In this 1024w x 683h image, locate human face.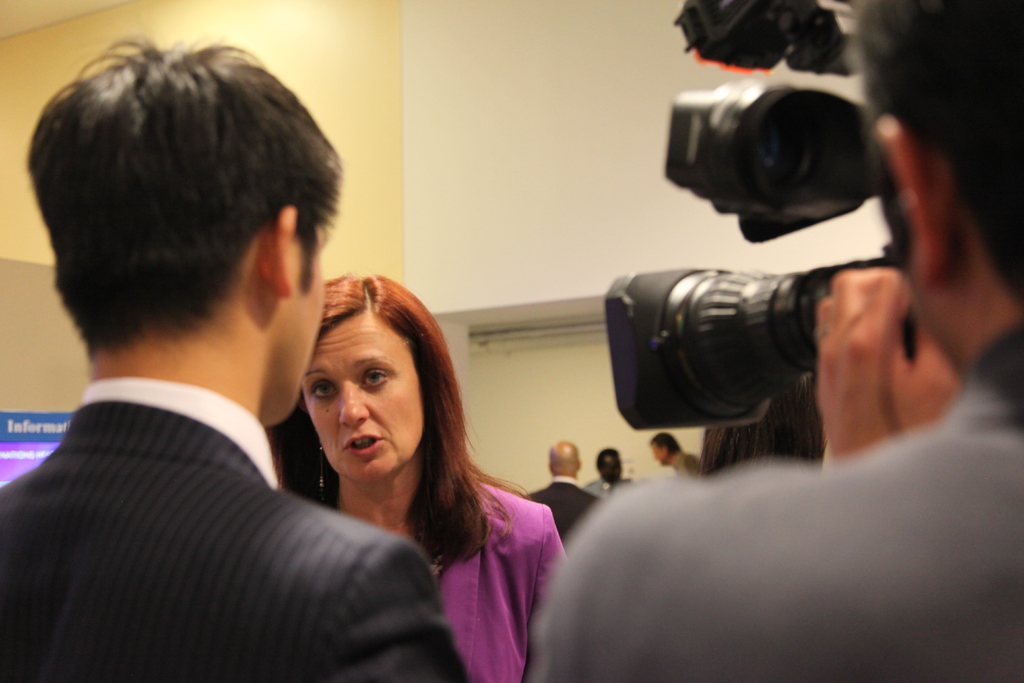
Bounding box: select_region(287, 220, 328, 422).
